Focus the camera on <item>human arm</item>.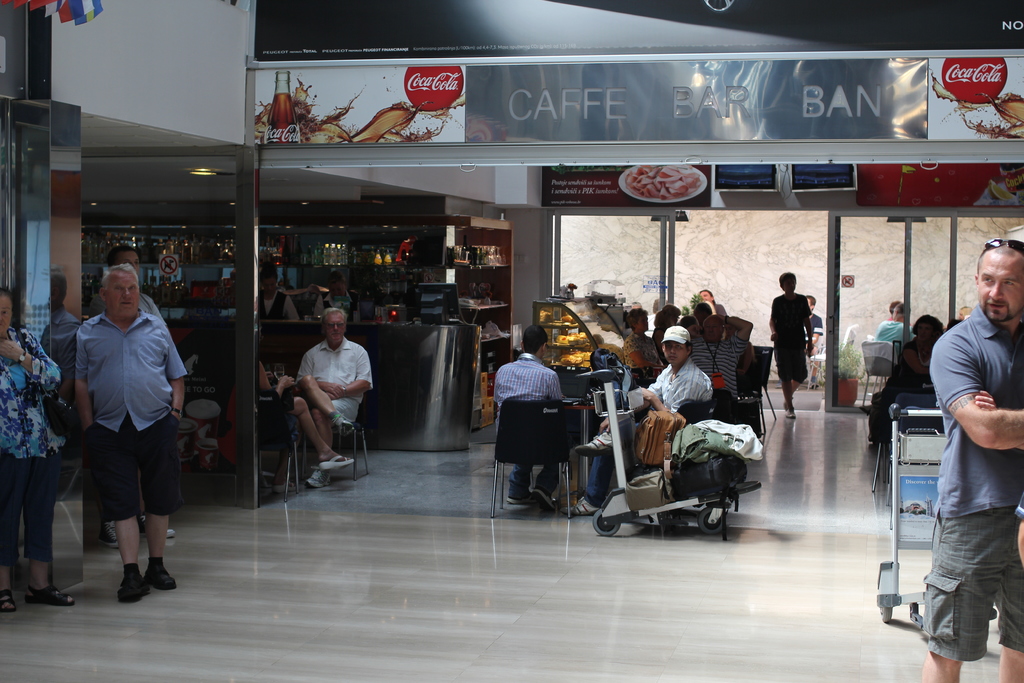
Focus region: (161, 328, 187, 417).
